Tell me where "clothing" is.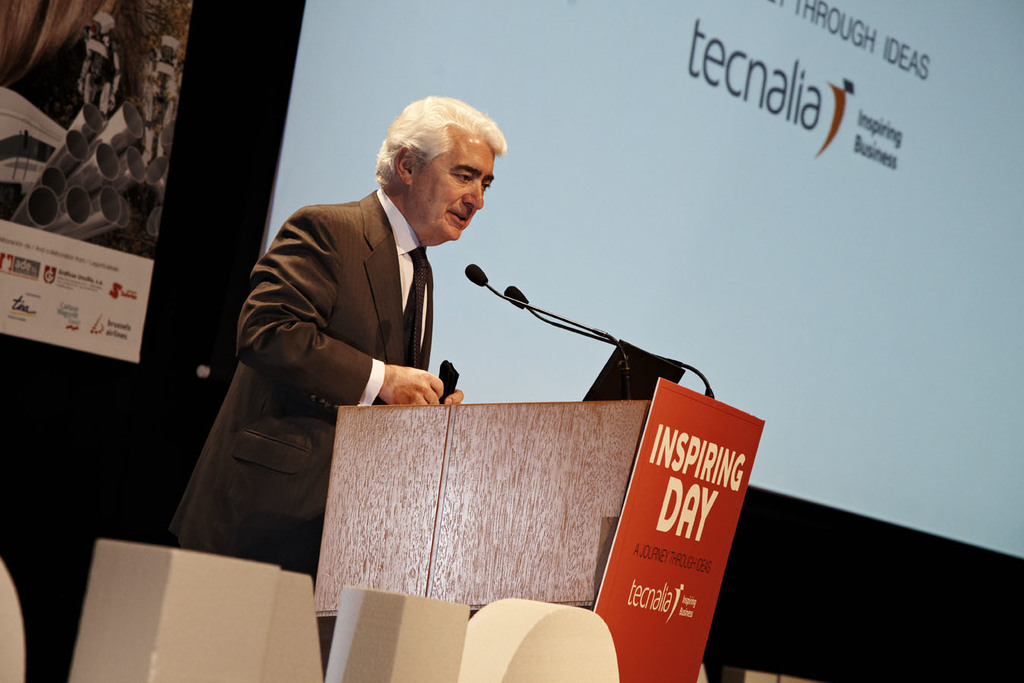
"clothing" is at {"left": 182, "top": 150, "right": 507, "bottom": 519}.
